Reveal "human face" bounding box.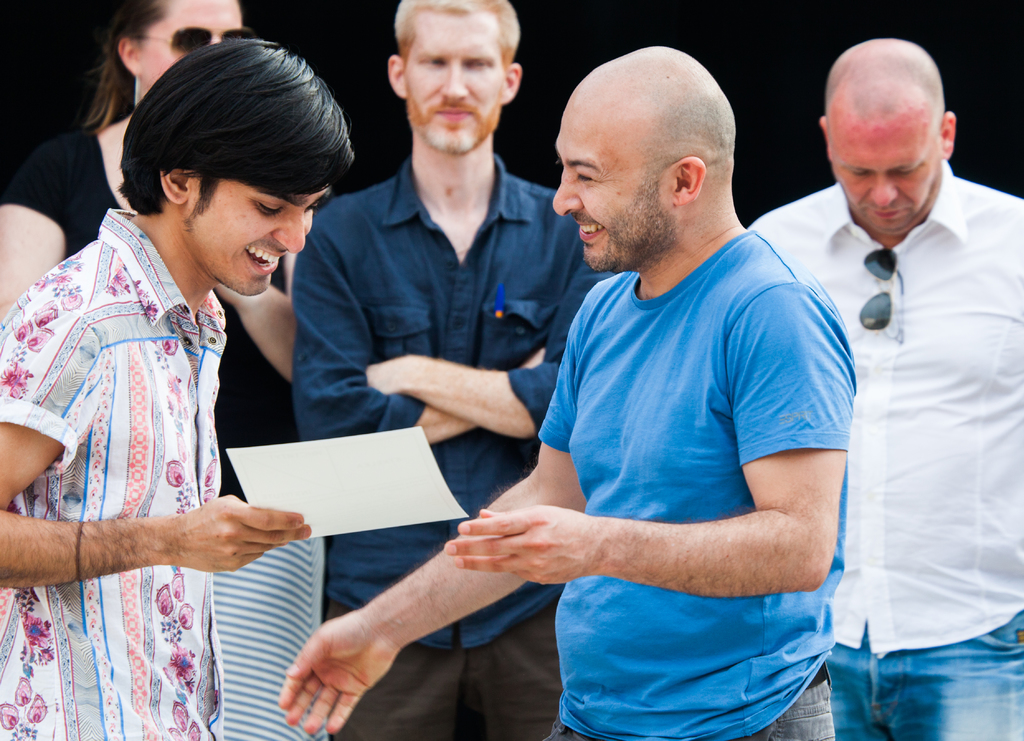
Revealed: region(135, 1, 246, 97).
